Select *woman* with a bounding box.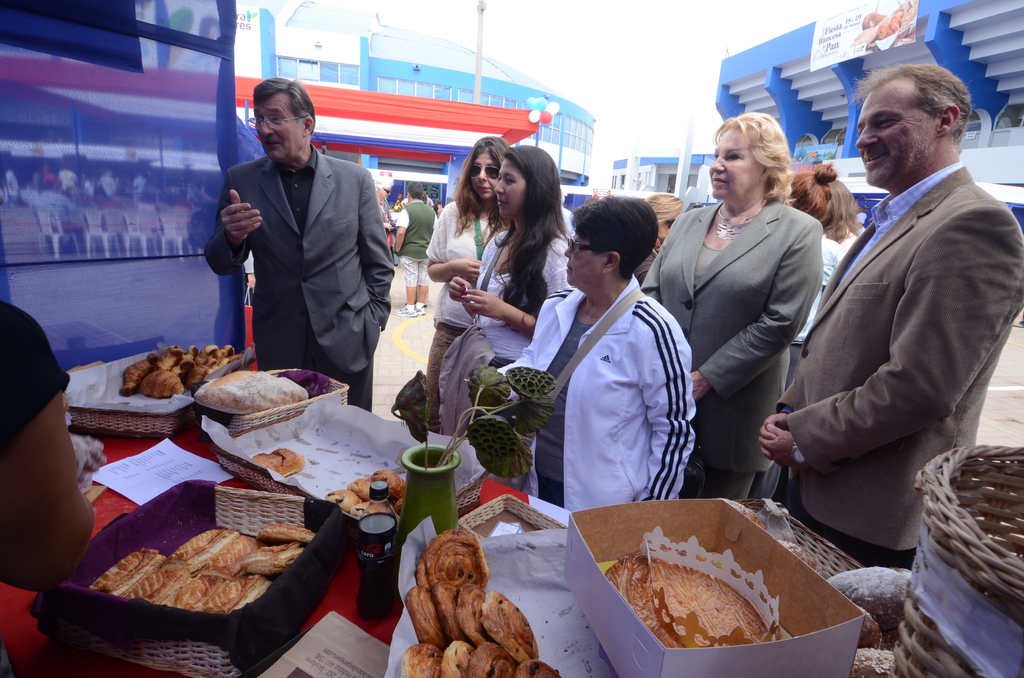
x1=482 y1=192 x2=692 y2=525.
